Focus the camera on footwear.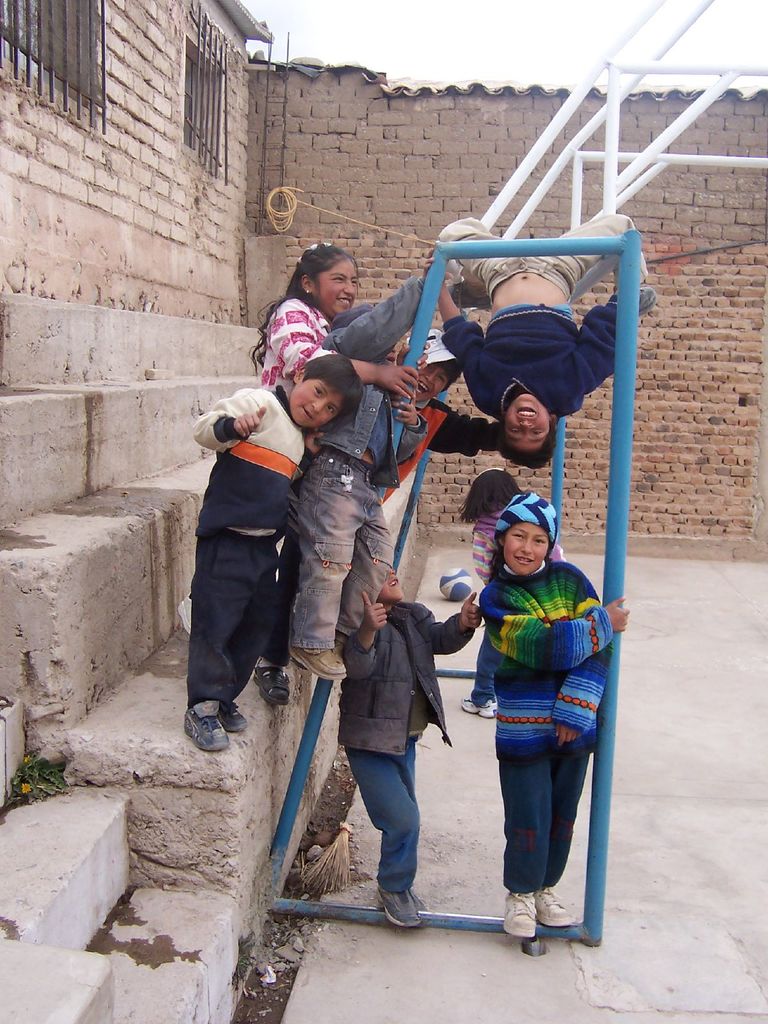
Focus region: Rect(216, 698, 244, 733).
